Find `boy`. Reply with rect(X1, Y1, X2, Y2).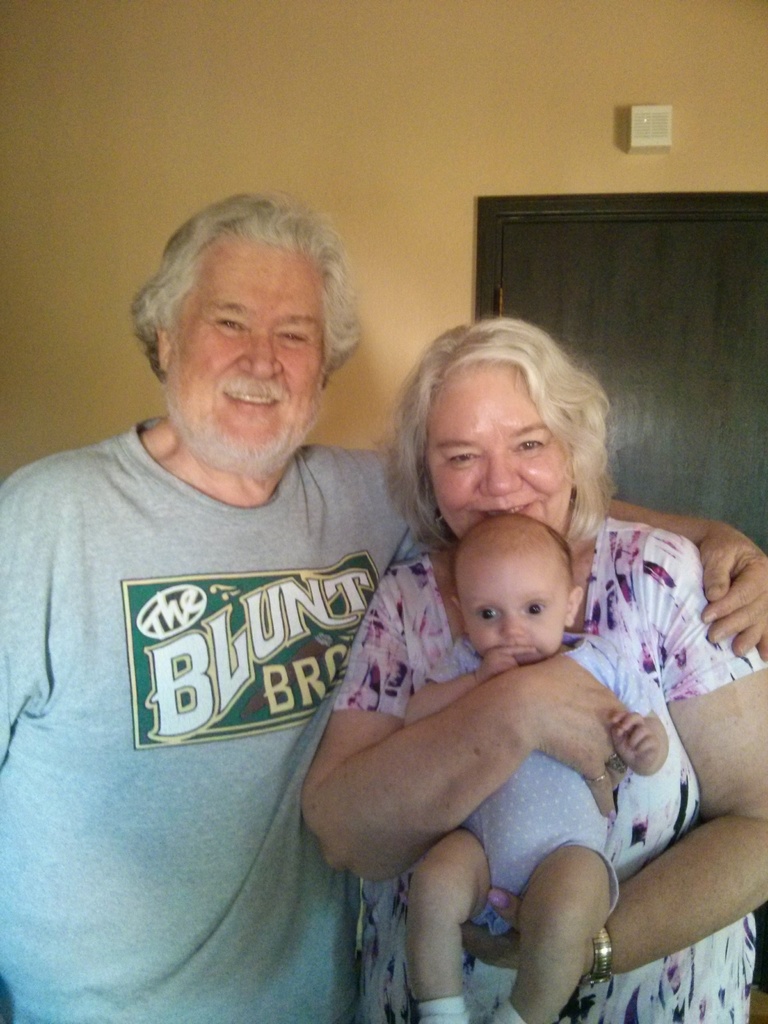
rect(399, 515, 667, 1023).
